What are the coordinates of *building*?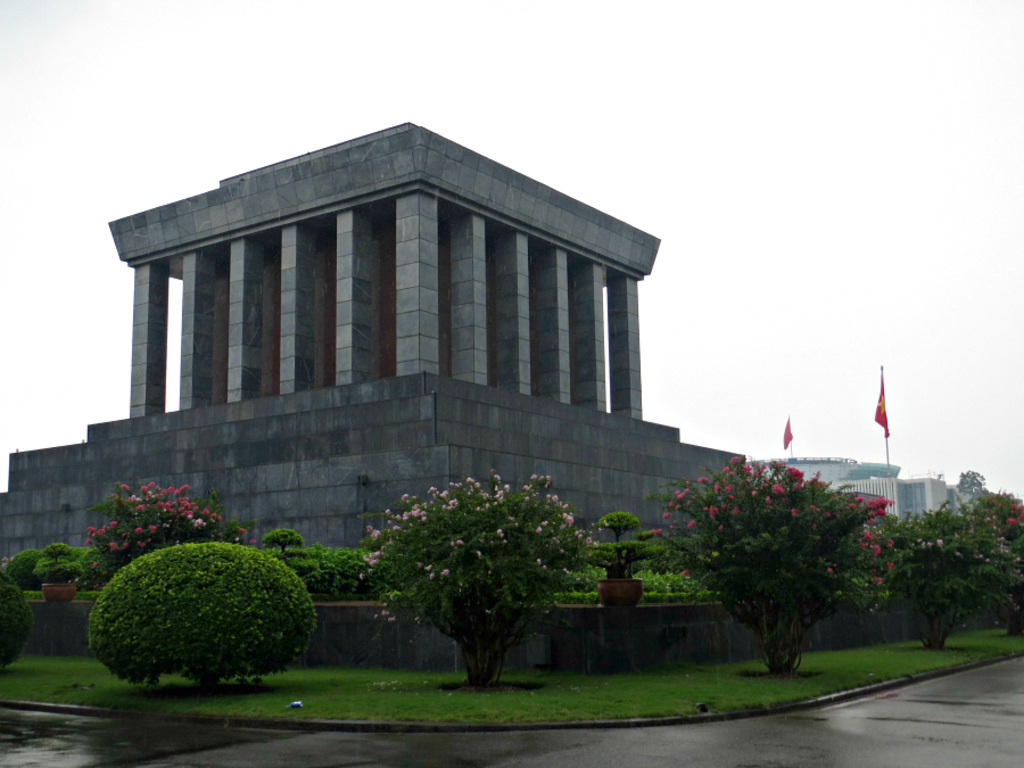
[x1=771, y1=460, x2=953, y2=513].
